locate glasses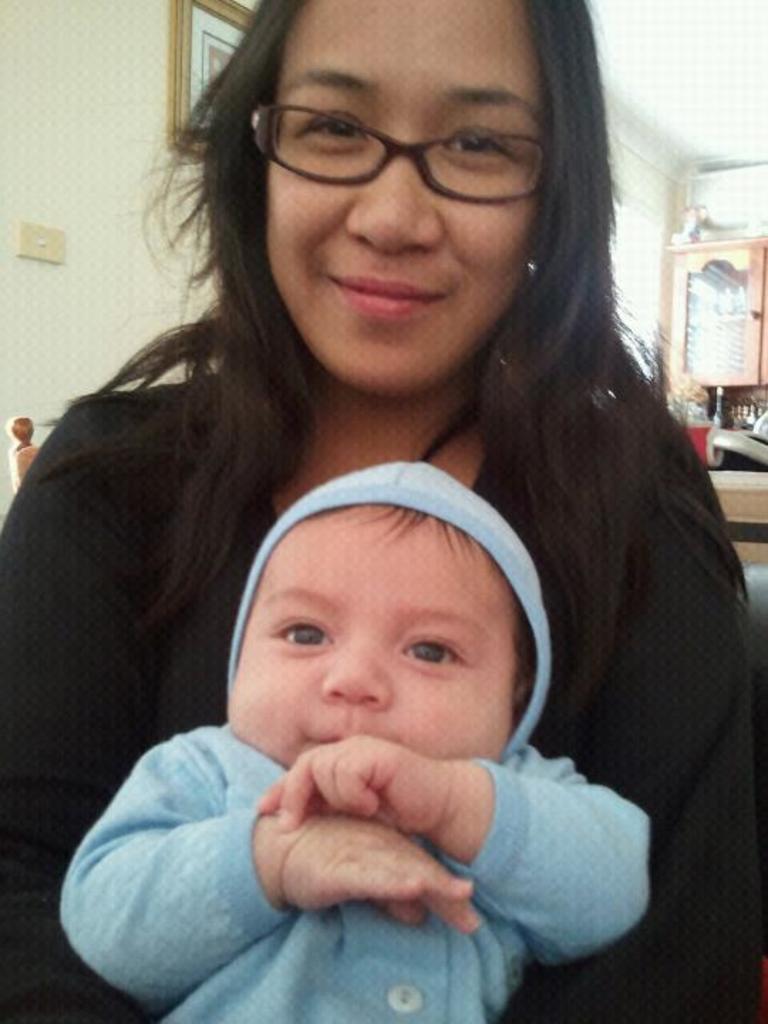
245:102:555:205
